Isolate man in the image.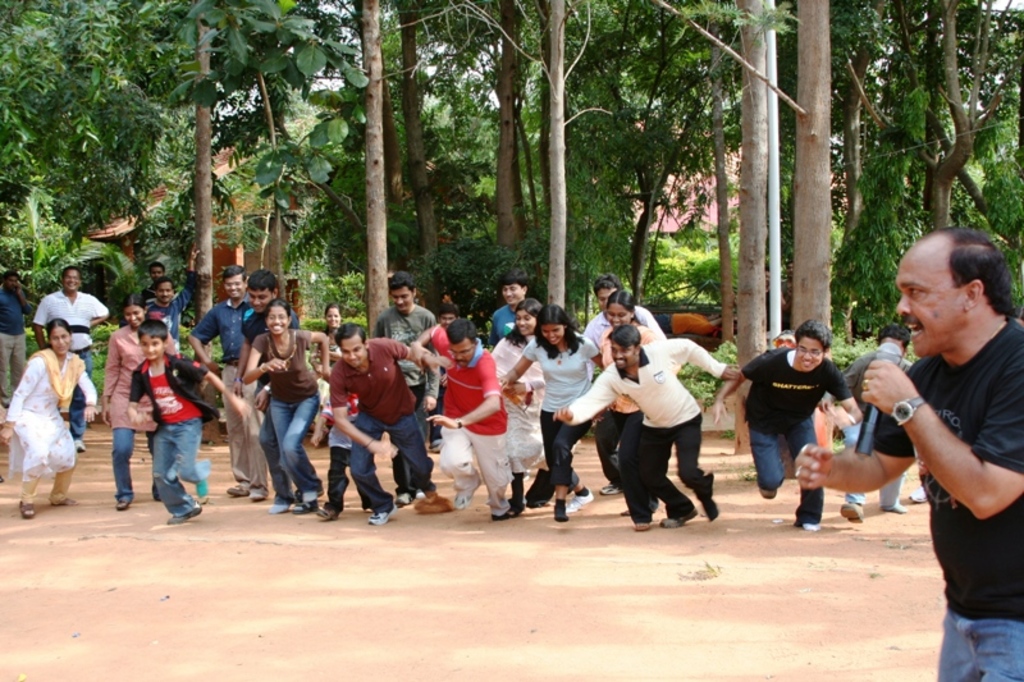
Isolated region: BBox(365, 270, 442, 499).
